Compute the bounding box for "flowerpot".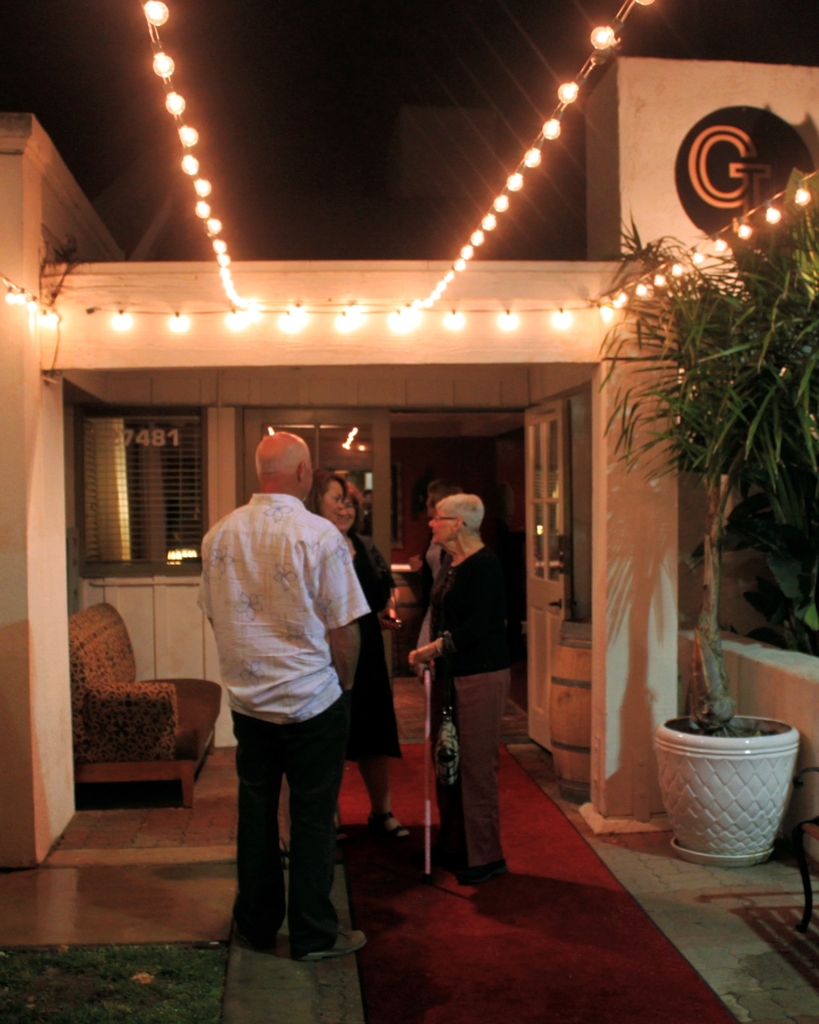
box(670, 710, 807, 856).
